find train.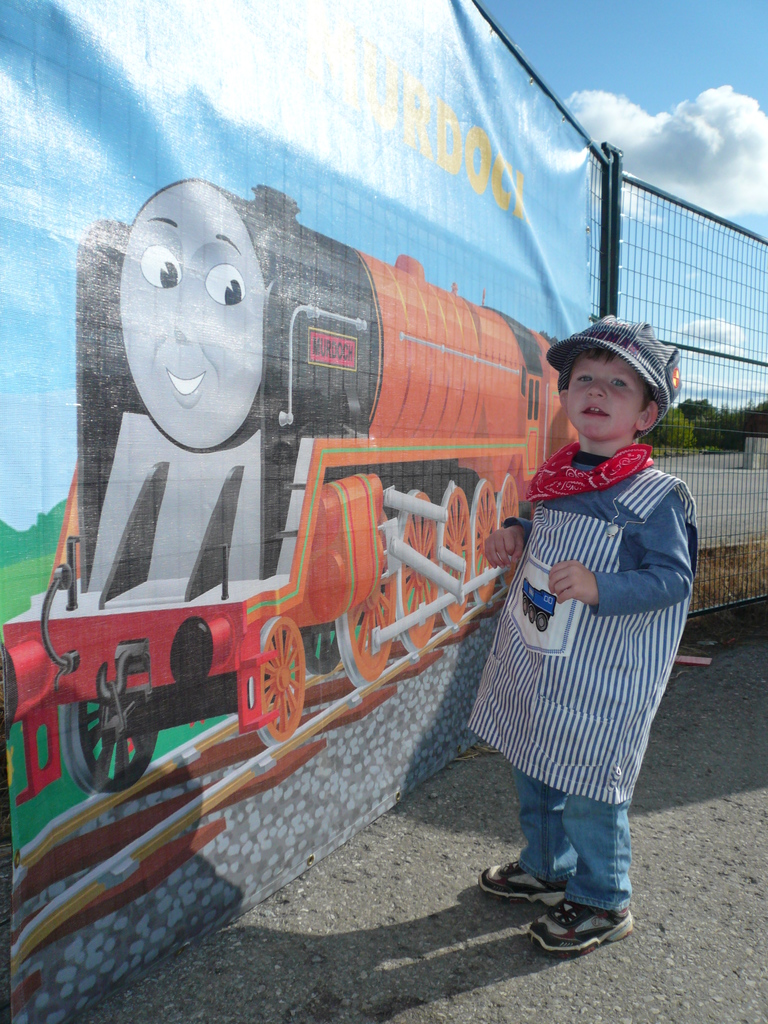
bbox(0, 185, 577, 796).
